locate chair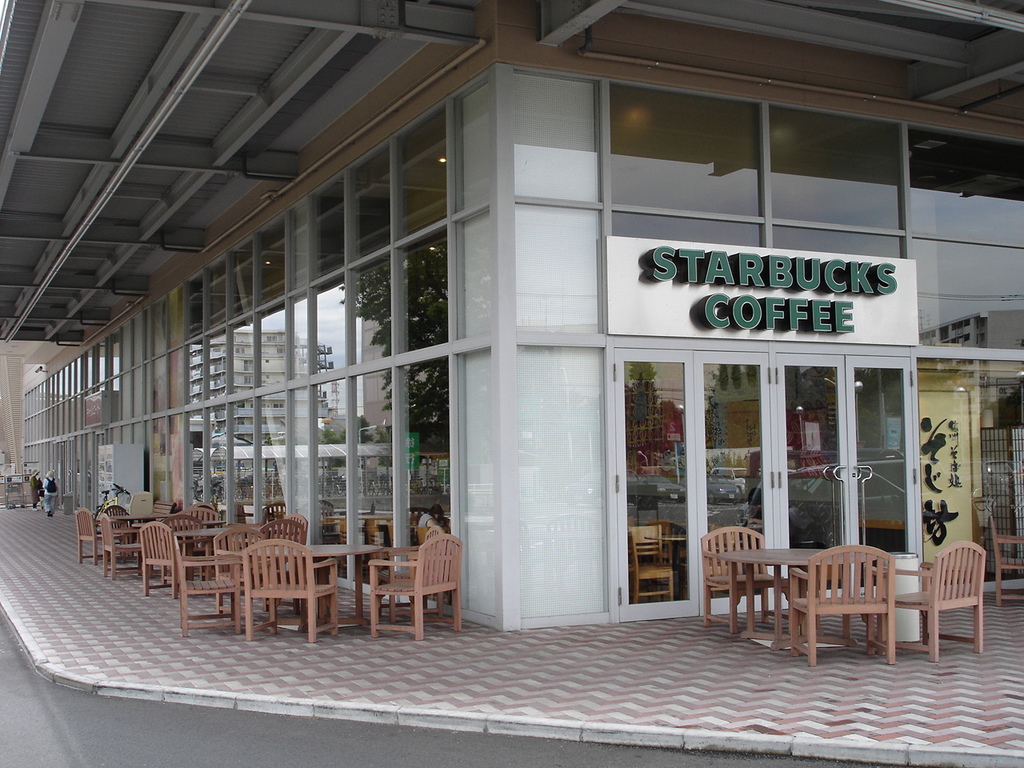
x1=155, y1=502, x2=183, y2=534
